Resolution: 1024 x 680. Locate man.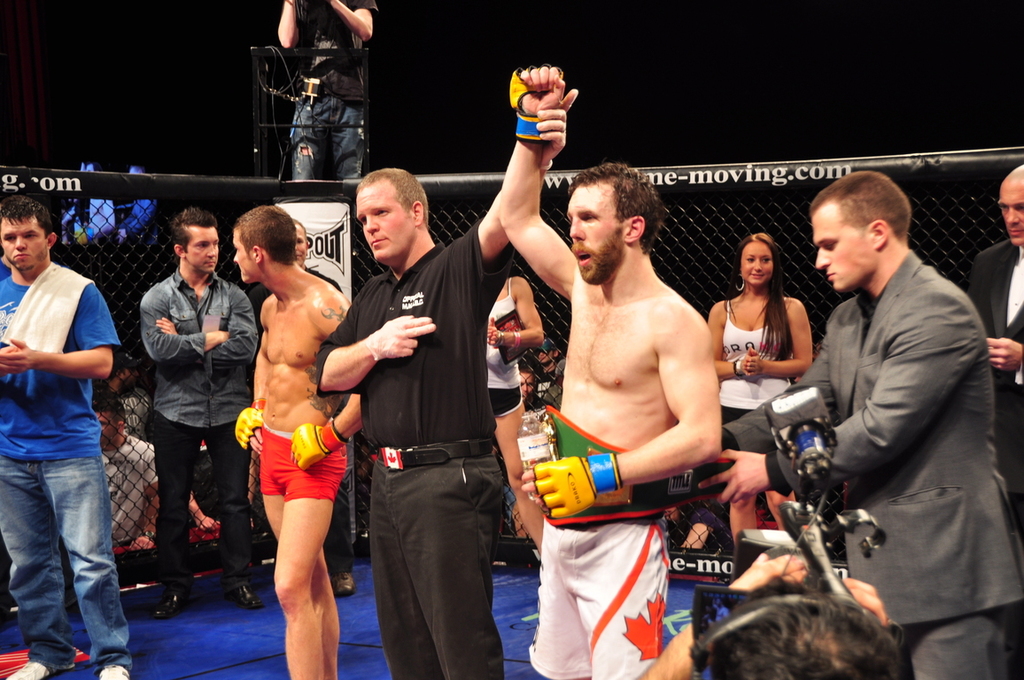
[x1=7, y1=183, x2=136, y2=678].
